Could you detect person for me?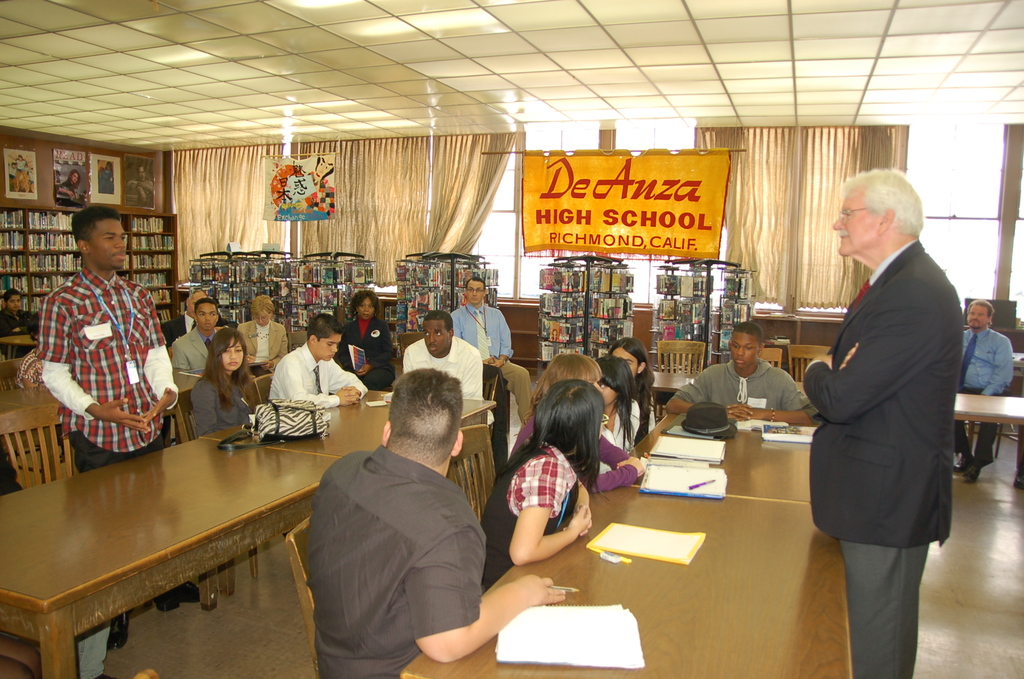
Detection result: (left=170, top=296, right=240, bottom=402).
